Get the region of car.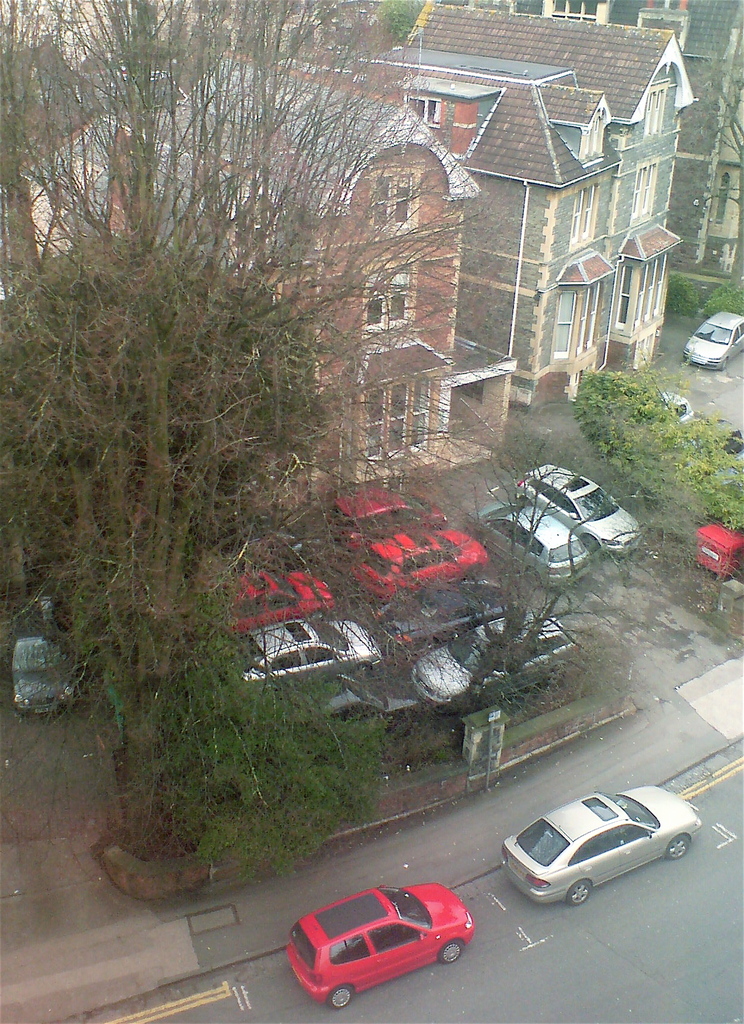
bbox=(286, 881, 475, 1009).
